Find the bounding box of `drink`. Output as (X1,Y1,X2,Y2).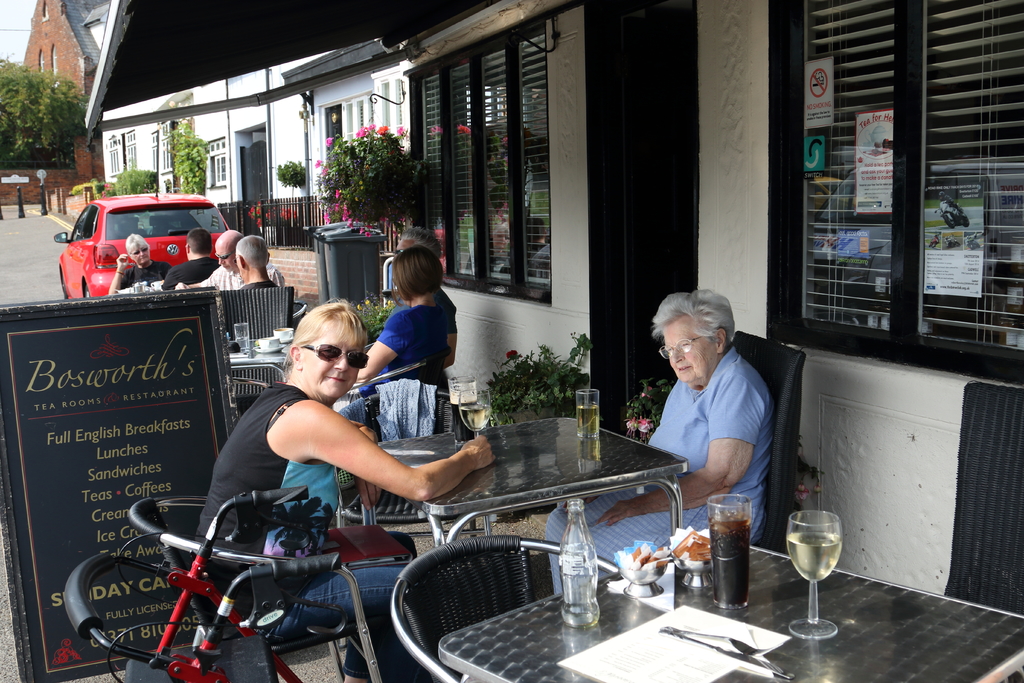
(708,517,748,605).
